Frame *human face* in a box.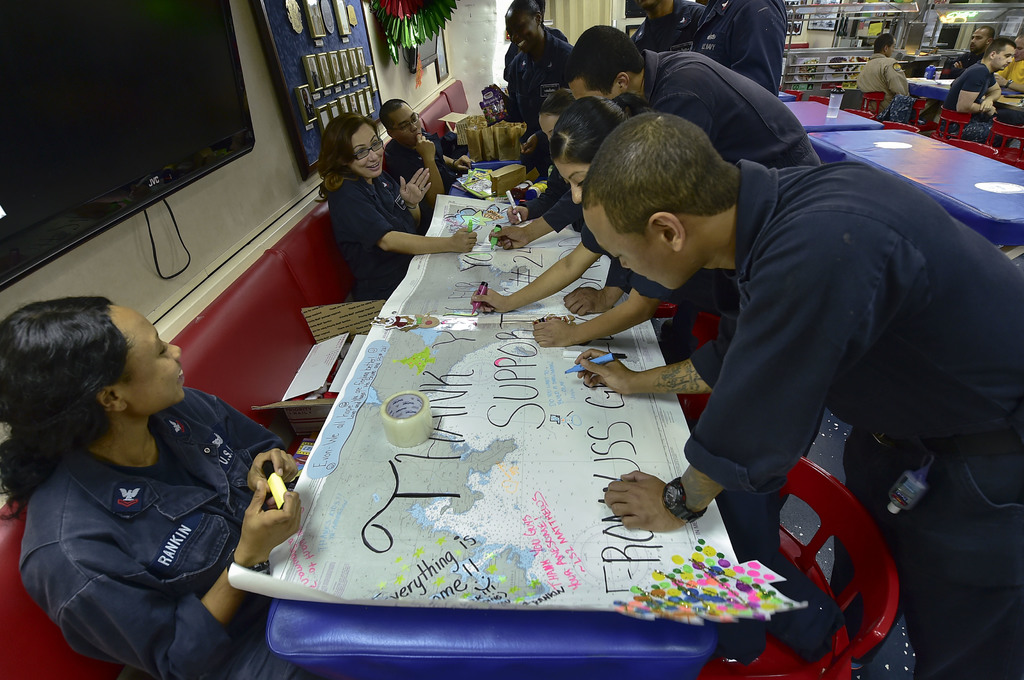
l=390, t=102, r=428, b=140.
